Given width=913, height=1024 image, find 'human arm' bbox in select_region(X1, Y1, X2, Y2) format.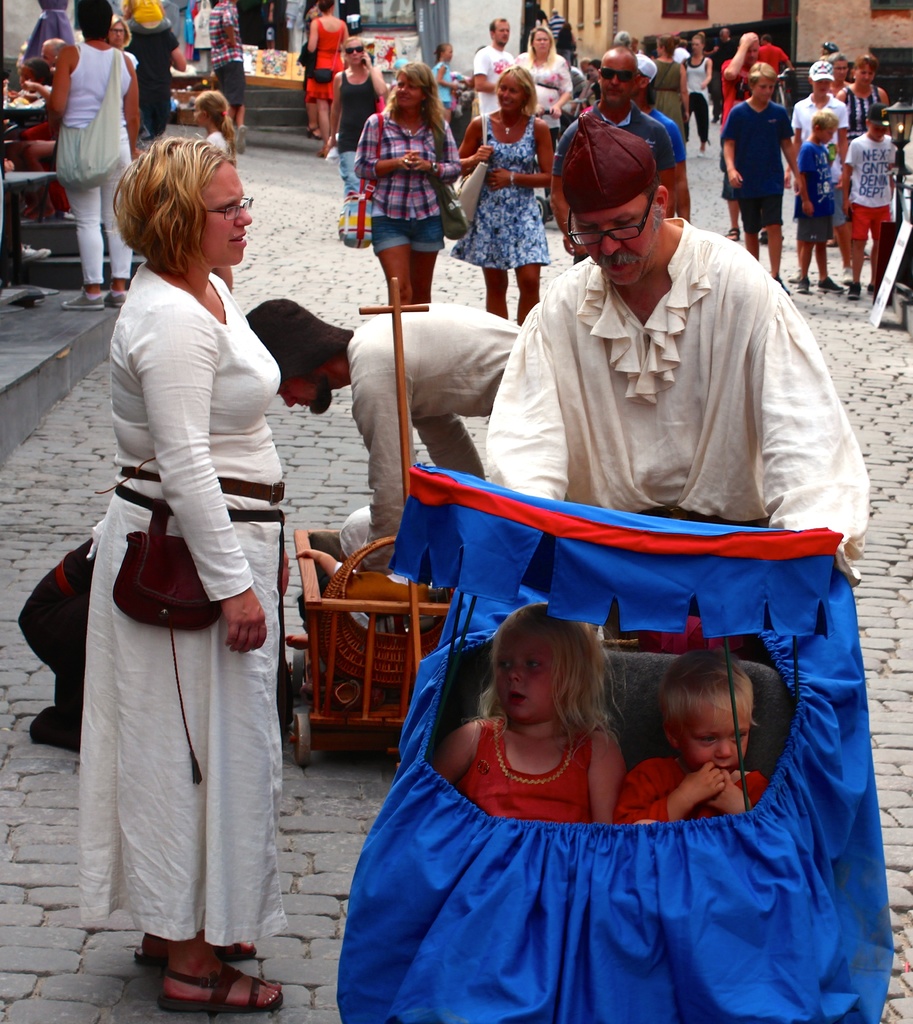
select_region(750, 260, 898, 543).
